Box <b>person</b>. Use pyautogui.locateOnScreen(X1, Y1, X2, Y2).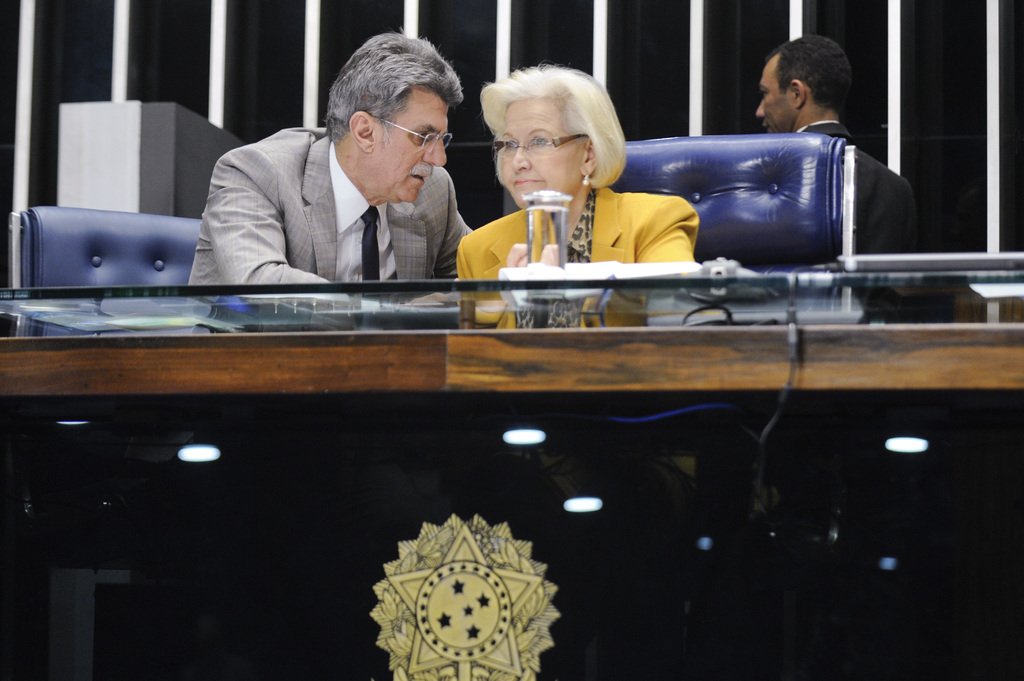
pyautogui.locateOnScreen(454, 60, 719, 335).
